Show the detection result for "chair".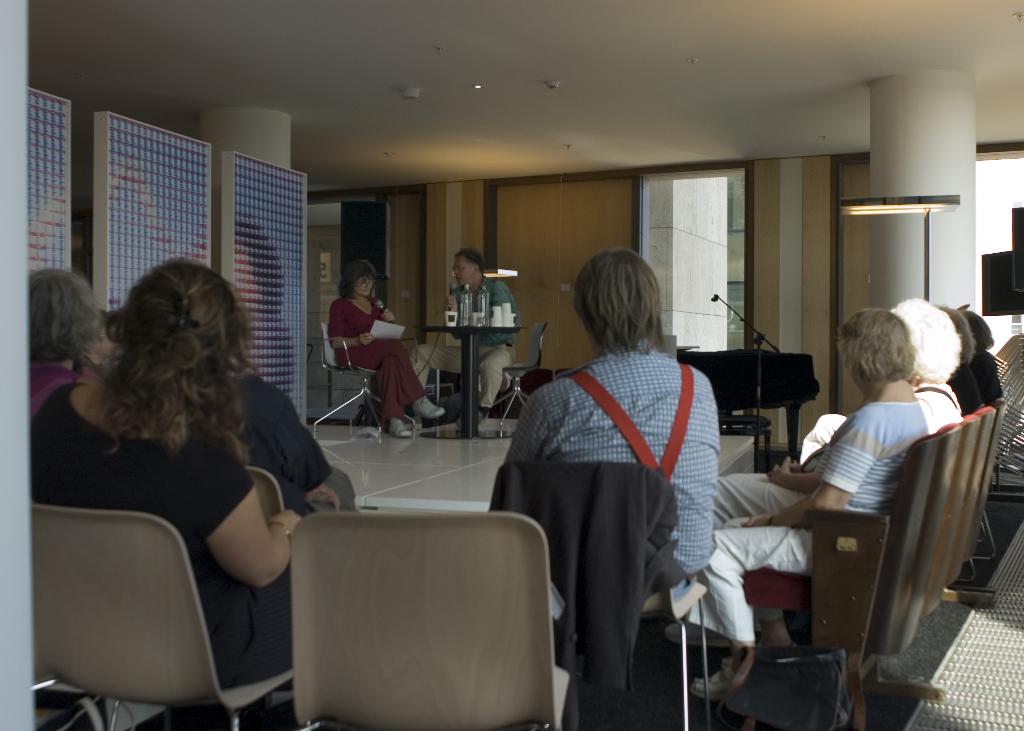
(724, 437, 936, 730).
